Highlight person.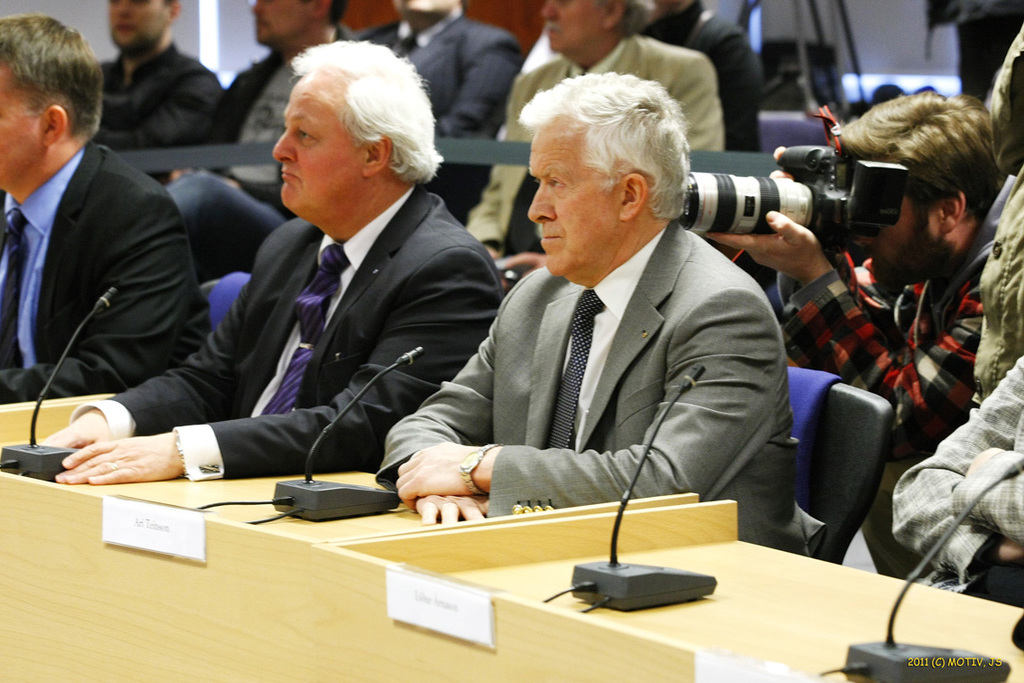
Highlighted region: rect(1, 19, 218, 523).
